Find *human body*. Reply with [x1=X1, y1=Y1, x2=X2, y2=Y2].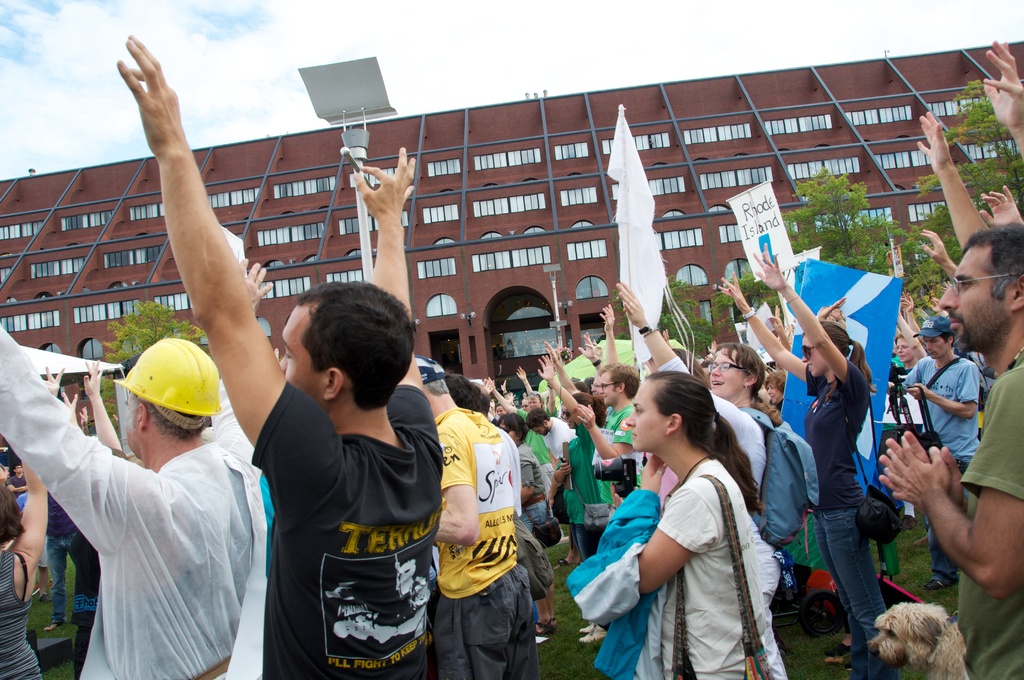
[x1=415, y1=357, x2=538, y2=679].
